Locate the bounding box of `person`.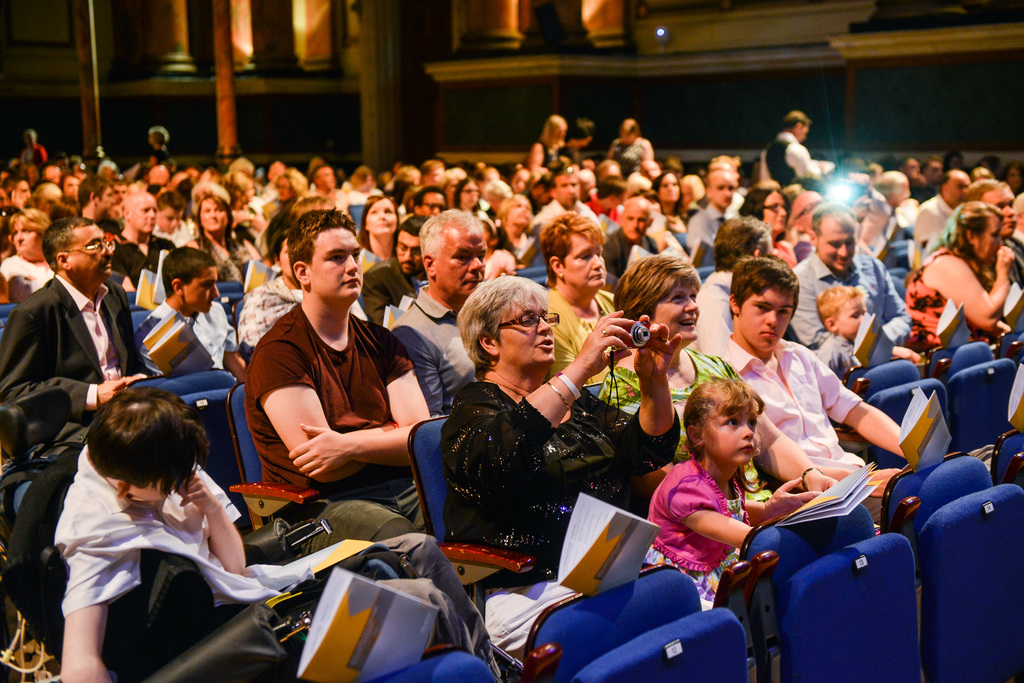
Bounding box: detection(71, 154, 83, 170).
